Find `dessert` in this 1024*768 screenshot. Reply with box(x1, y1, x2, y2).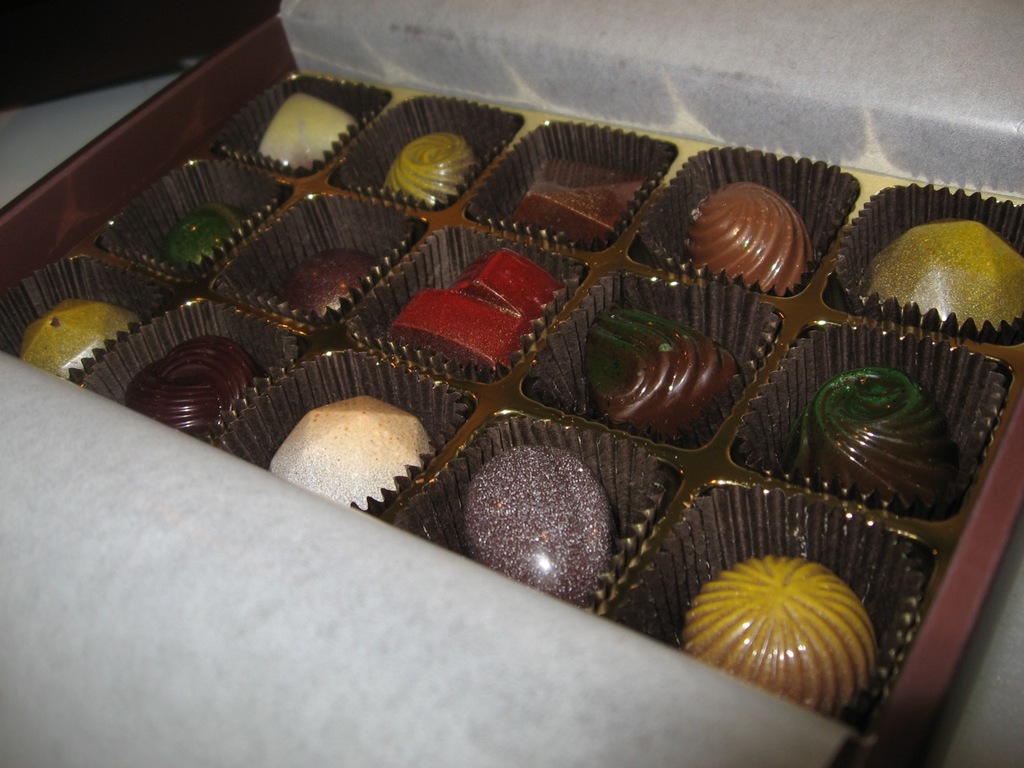
box(858, 221, 1022, 327).
